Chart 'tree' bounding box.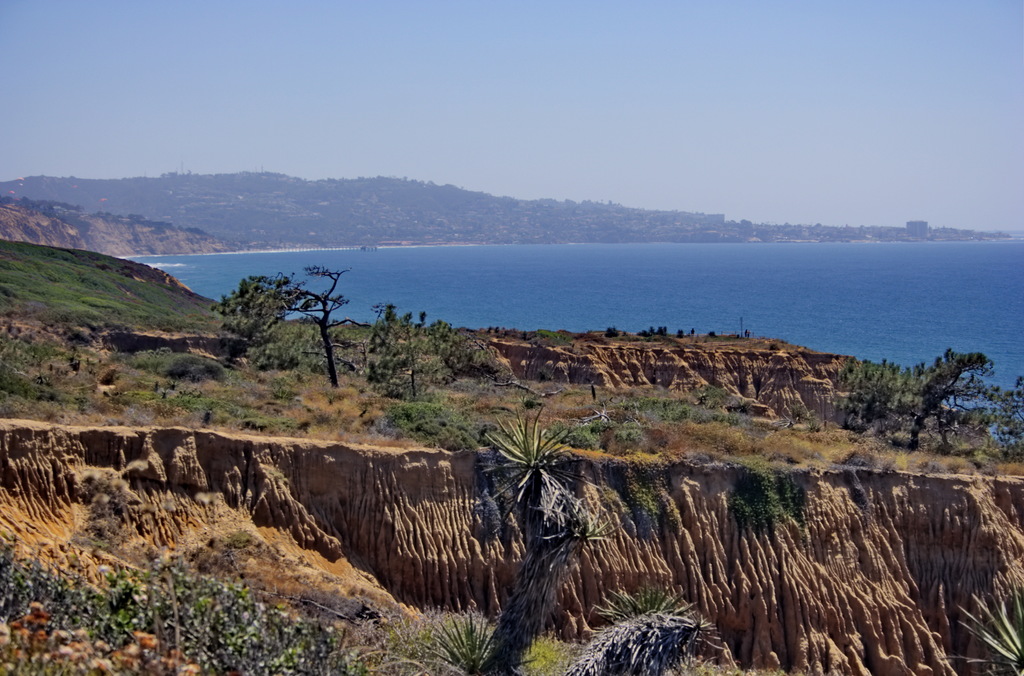
Charted: [x1=202, y1=268, x2=278, y2=366].
